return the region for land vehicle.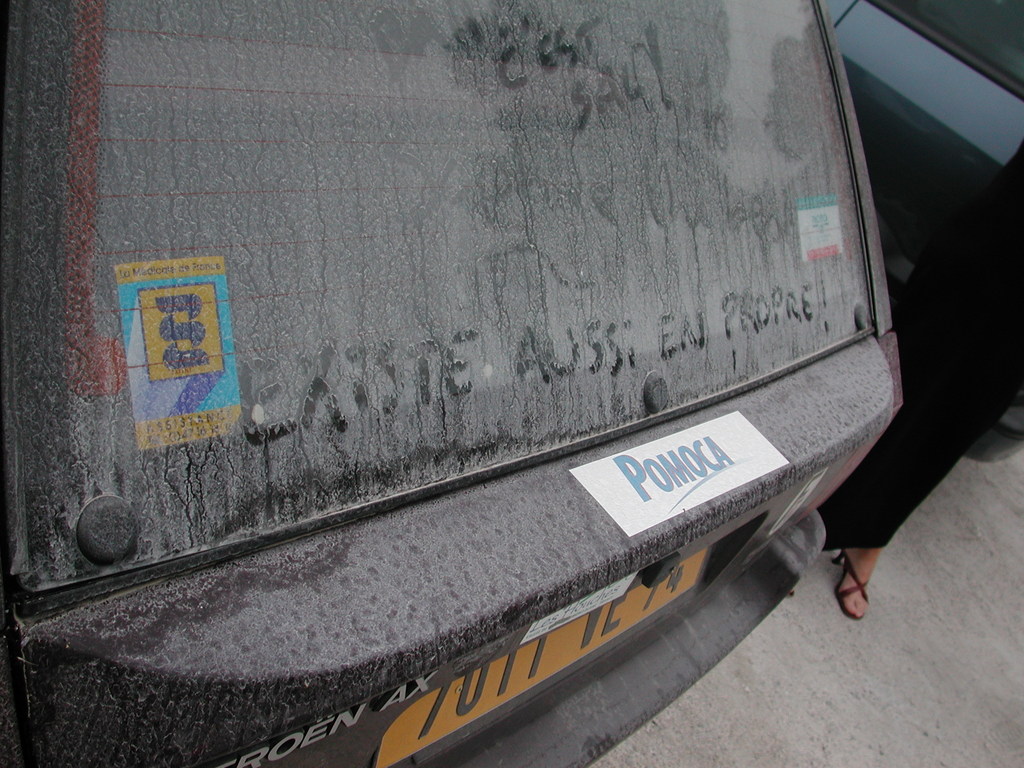
locate(826, 0, 1023, 470).
